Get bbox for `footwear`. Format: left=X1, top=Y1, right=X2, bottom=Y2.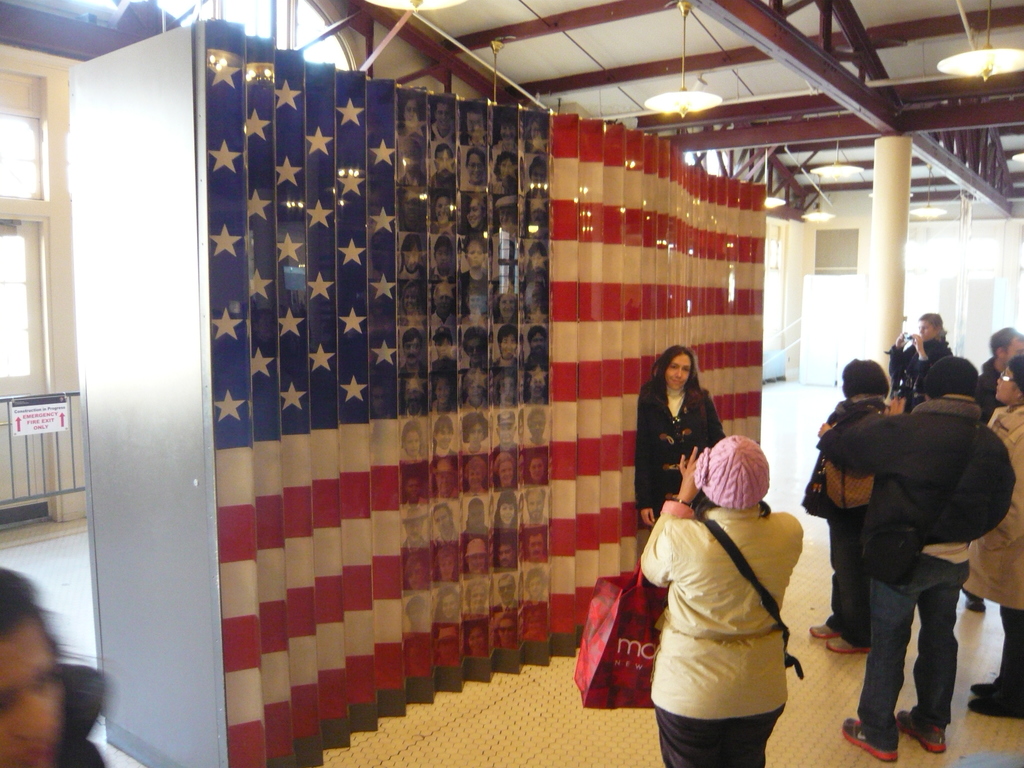
left=966, top=695, right=1023, bottom=721.
